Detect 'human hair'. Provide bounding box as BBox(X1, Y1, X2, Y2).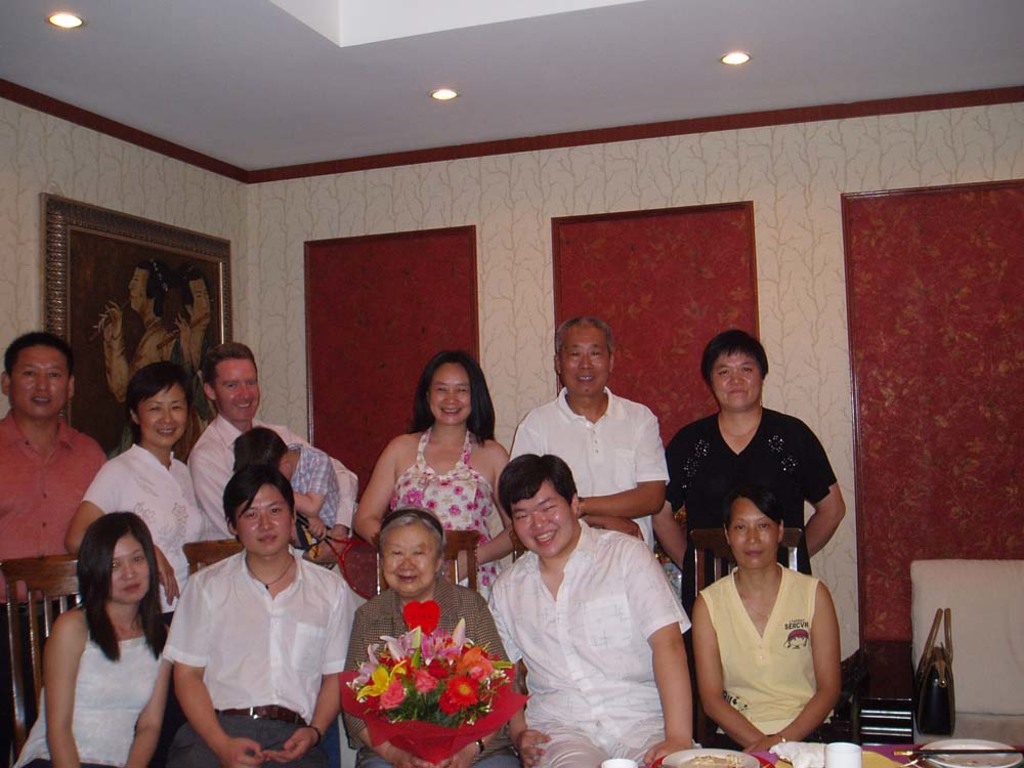
BBox(498, 451, 583, 525).
